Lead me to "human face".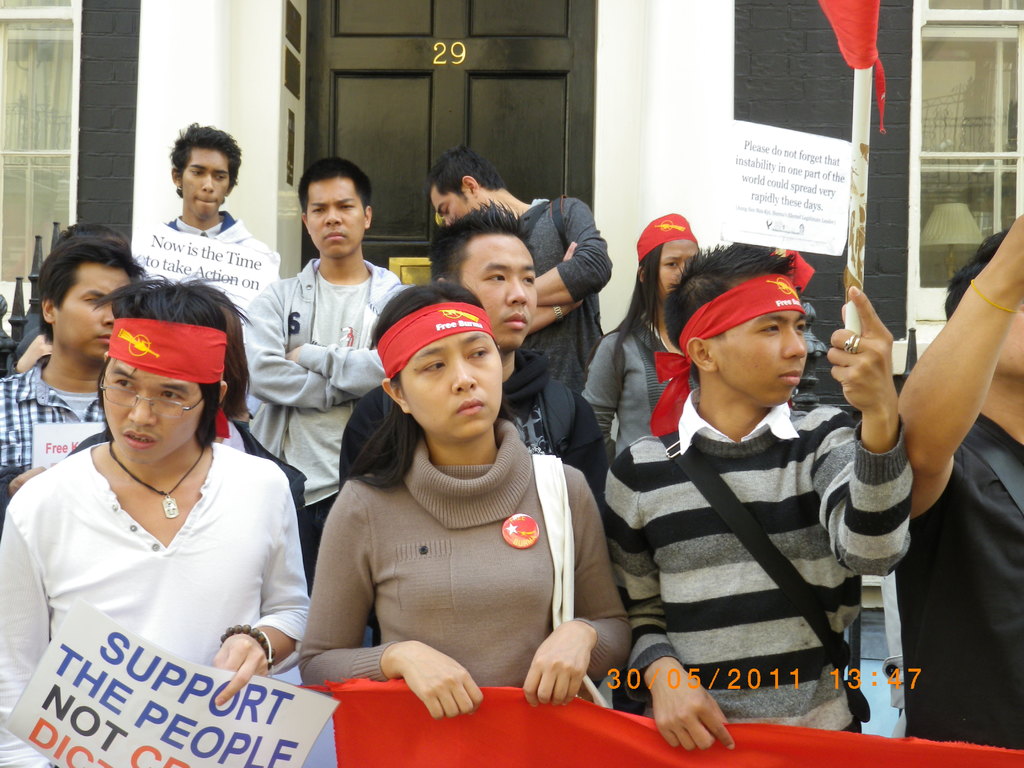
Lead to {"left": 178, "top": 141, "right": 235, "bottom": 220}.
